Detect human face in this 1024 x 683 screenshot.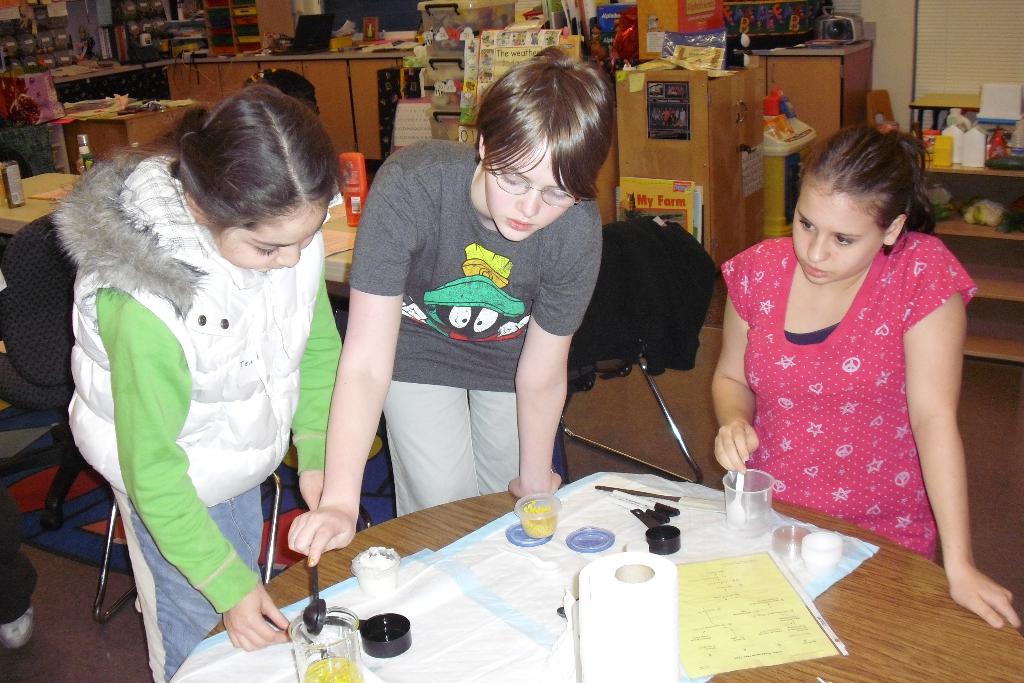
Detection: locate(483, 136, 577, 247).
